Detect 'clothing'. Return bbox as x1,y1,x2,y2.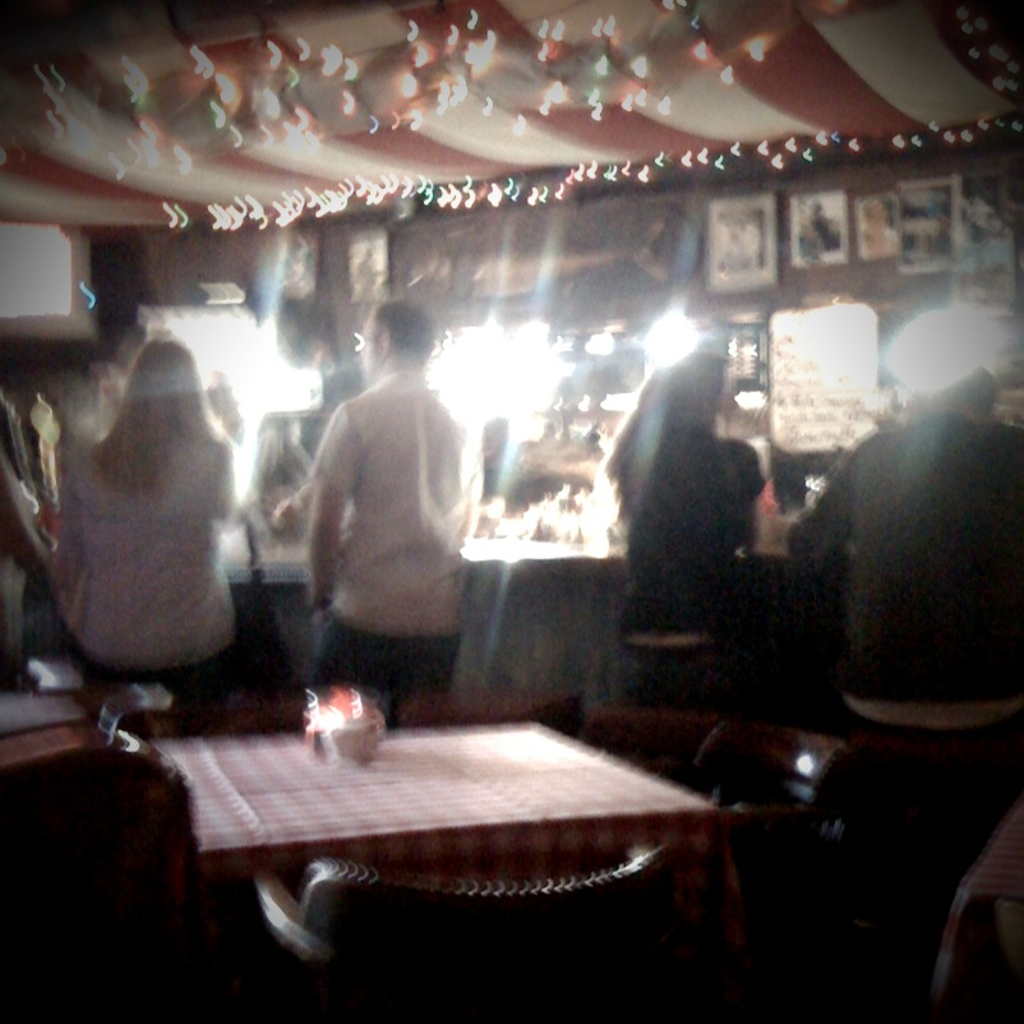
793,411,1023,787.
